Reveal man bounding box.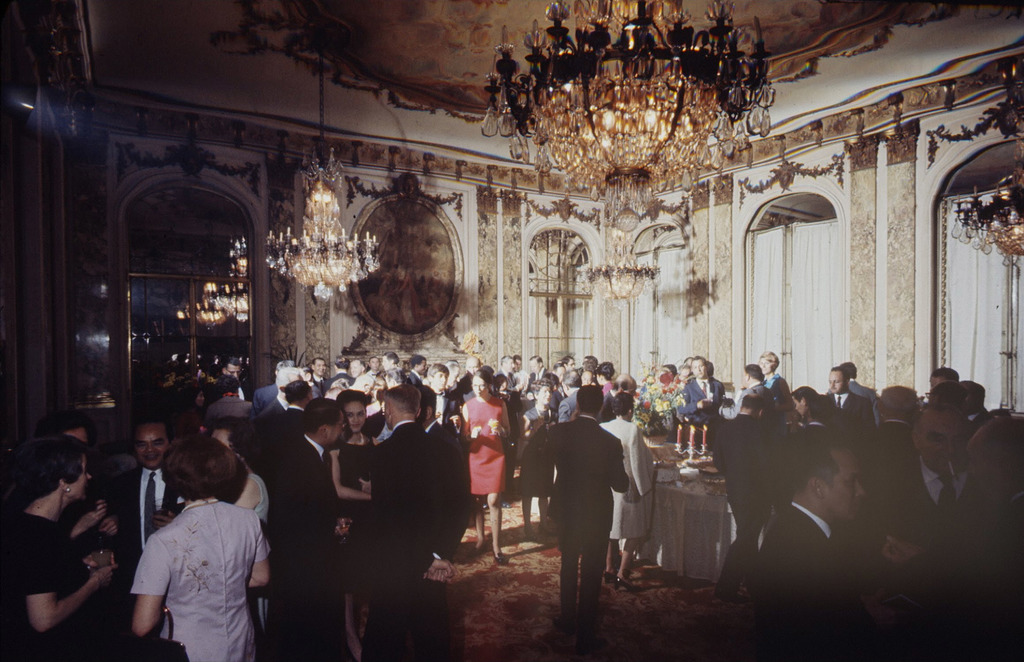
Revealed: Rect(537, 393, 637, 630).
